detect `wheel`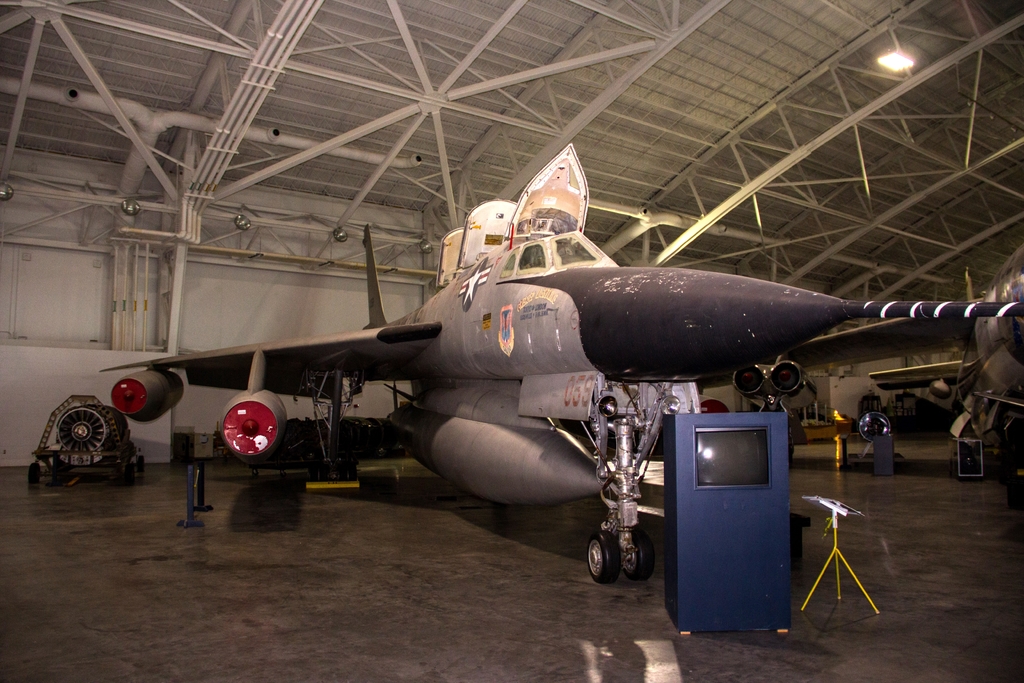
bbox=(346, 462, 358, 481)
